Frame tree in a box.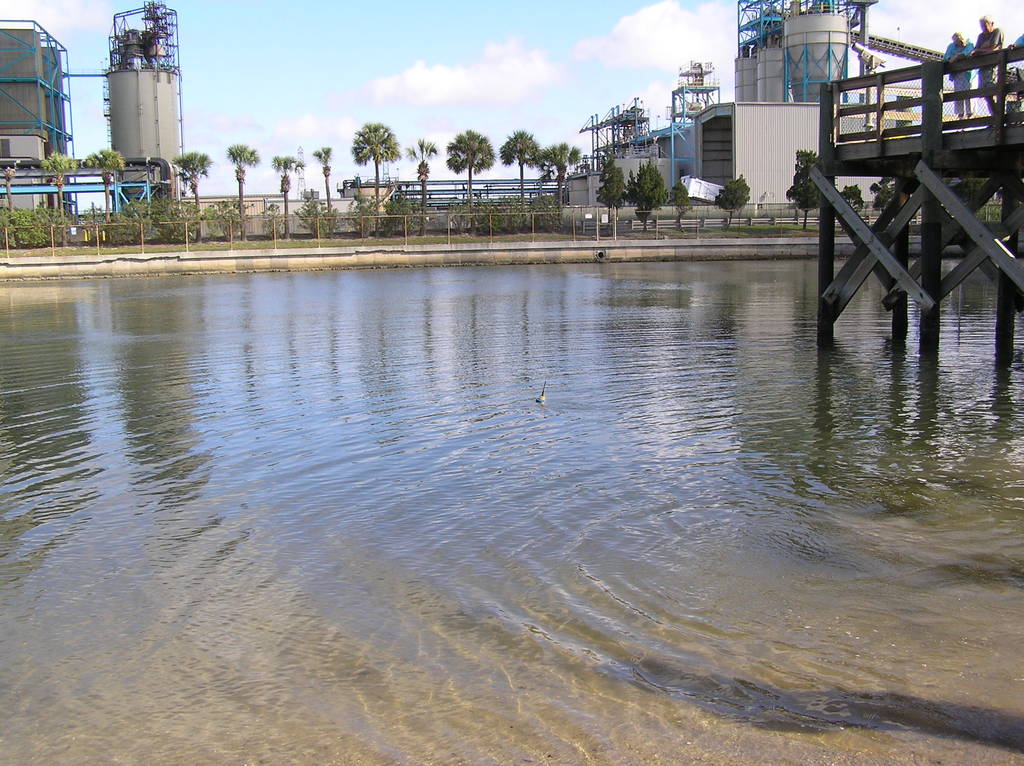
crop(223, 136, 248, 241).
